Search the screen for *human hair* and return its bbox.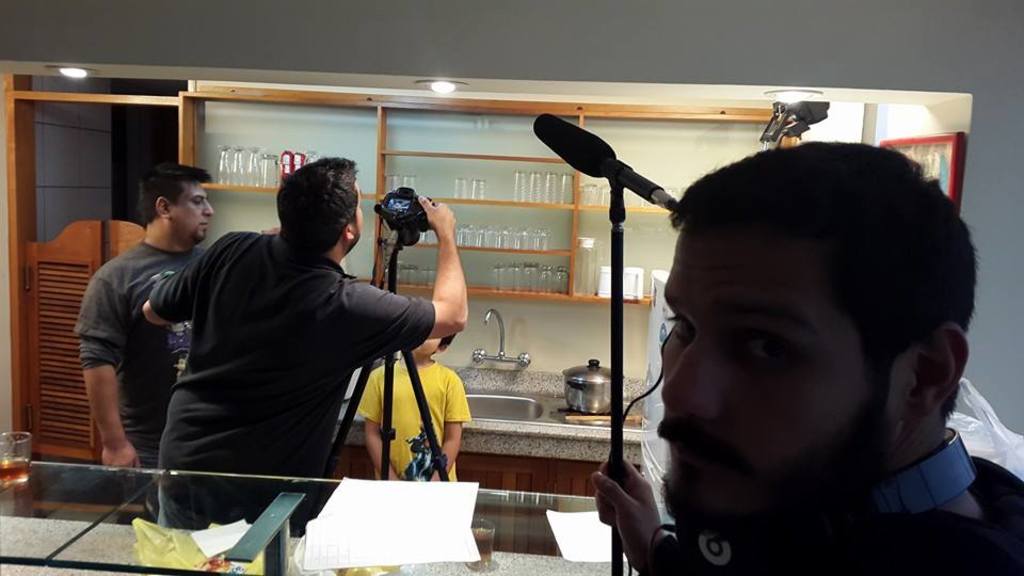
Found: [434, 333, 459, 356].
